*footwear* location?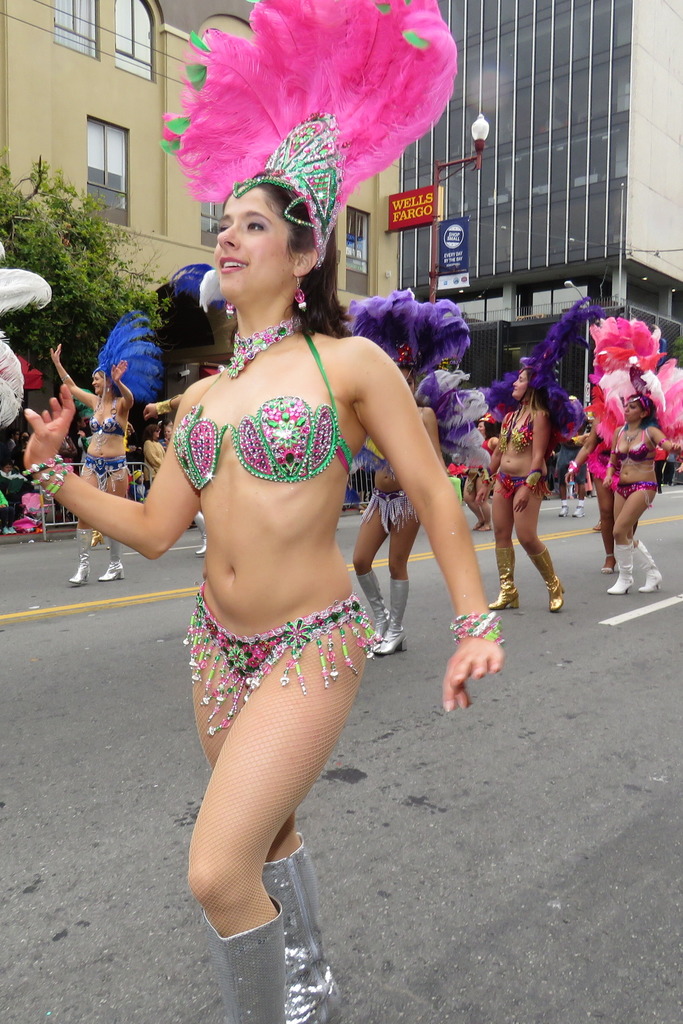
left=556, top=496, right=568, bottom=519
